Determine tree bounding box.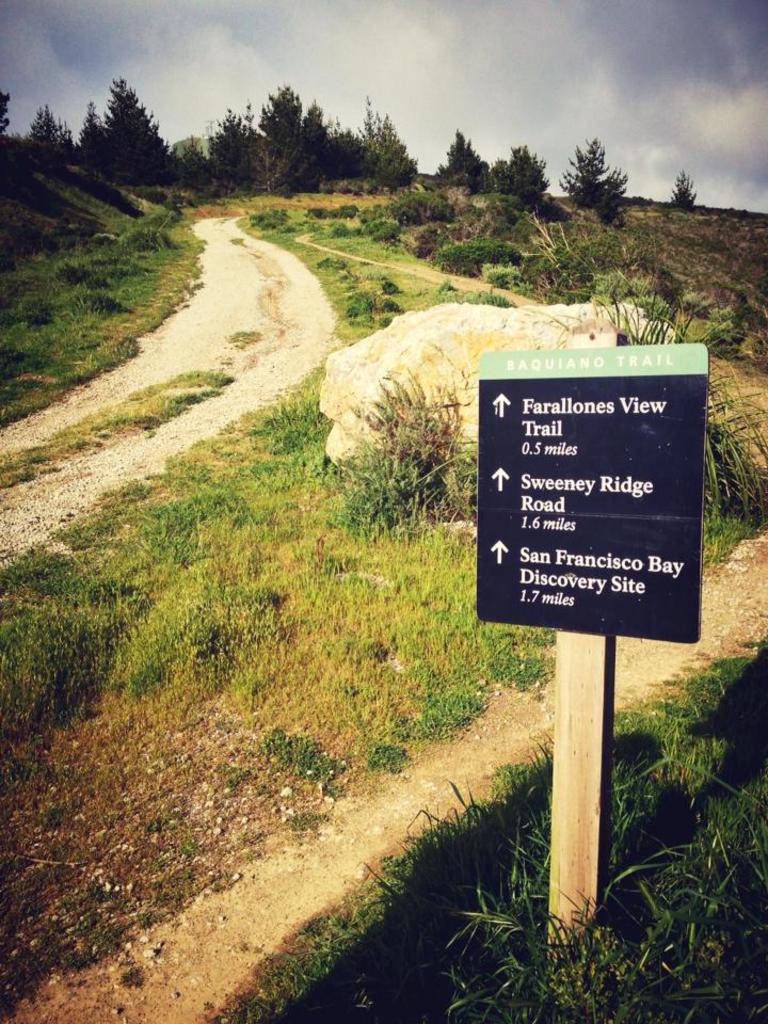
Determined: x1=13, y1=105, x2=78, y2=160.
